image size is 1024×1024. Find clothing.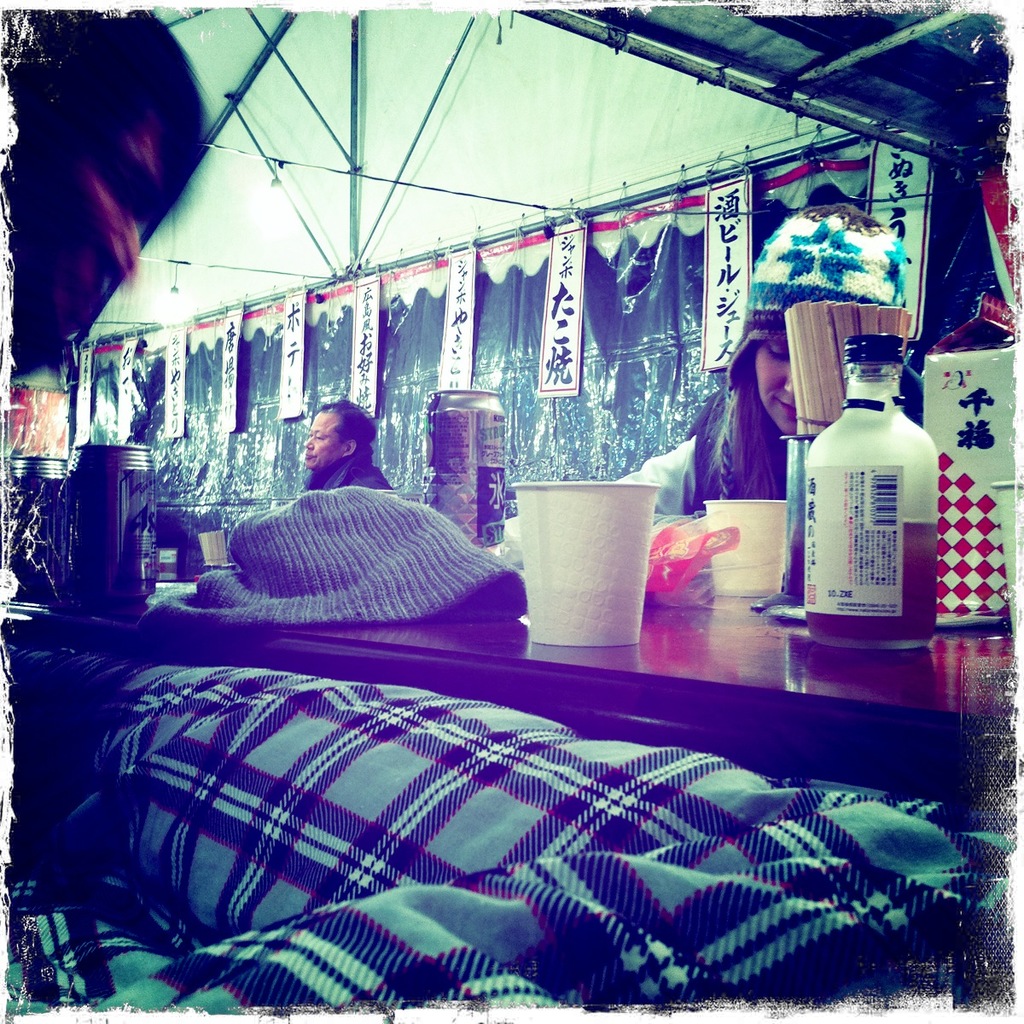
x1=300, y1=446, x2=390, y2=494.
